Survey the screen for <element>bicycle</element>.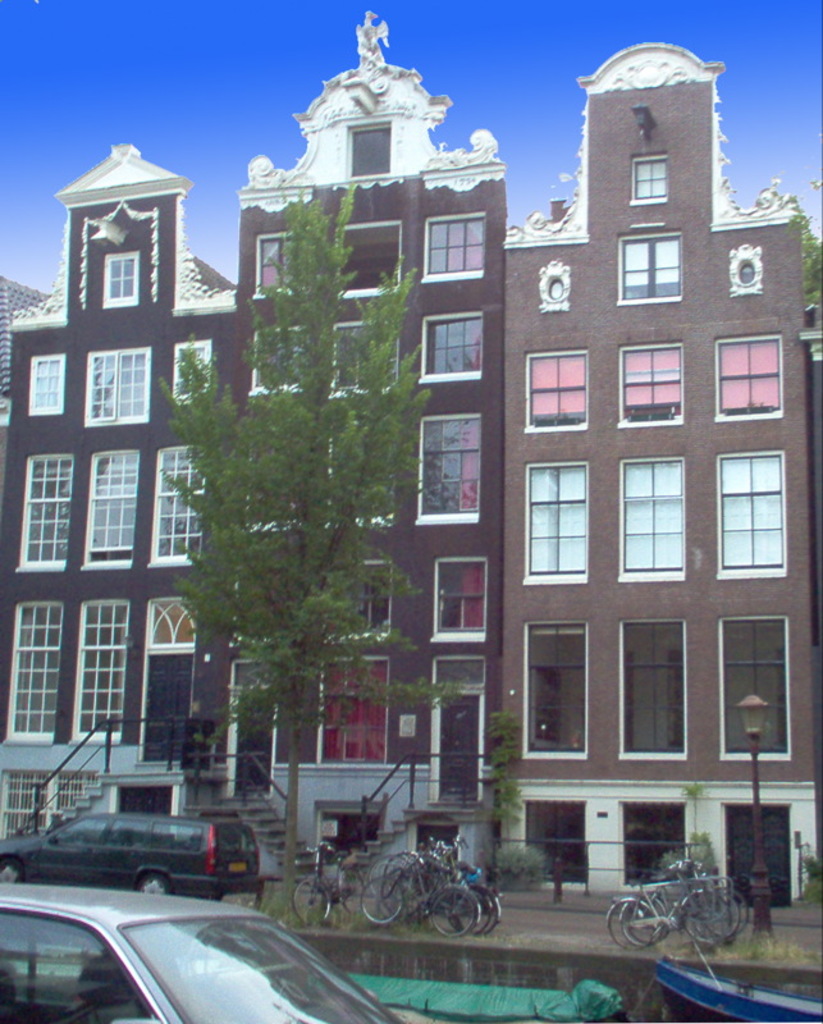
Survey found: BBox(630, 855, 750, 943).
